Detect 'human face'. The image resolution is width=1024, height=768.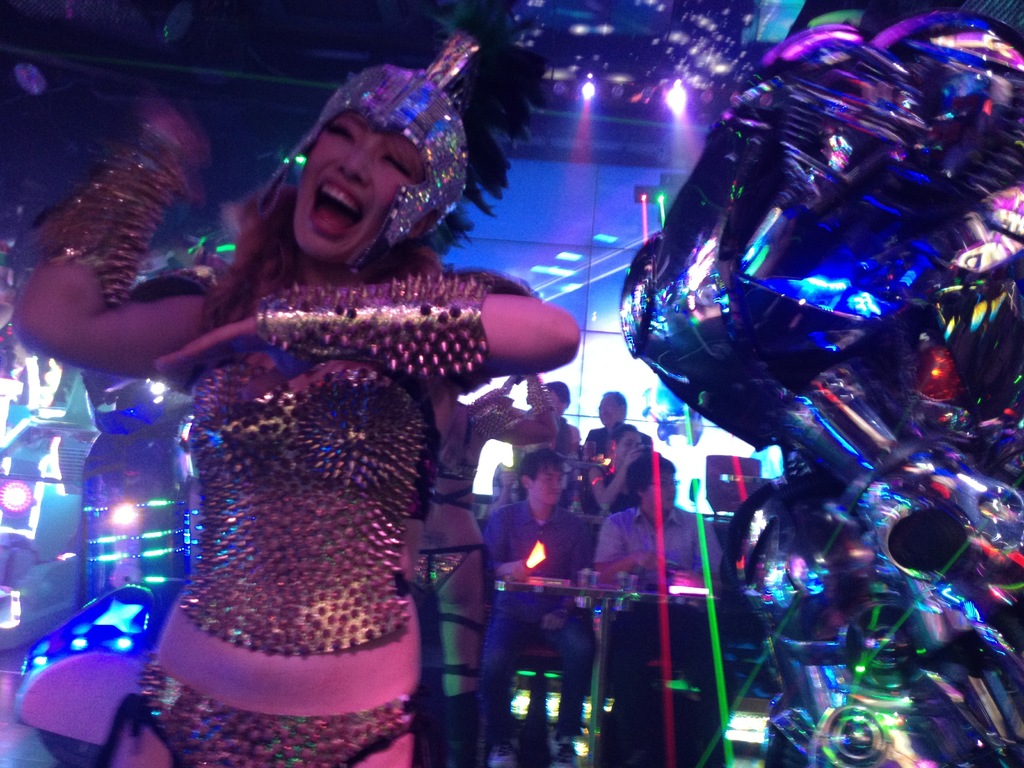
x1=649, y1=471, x2=678, y2=512.
